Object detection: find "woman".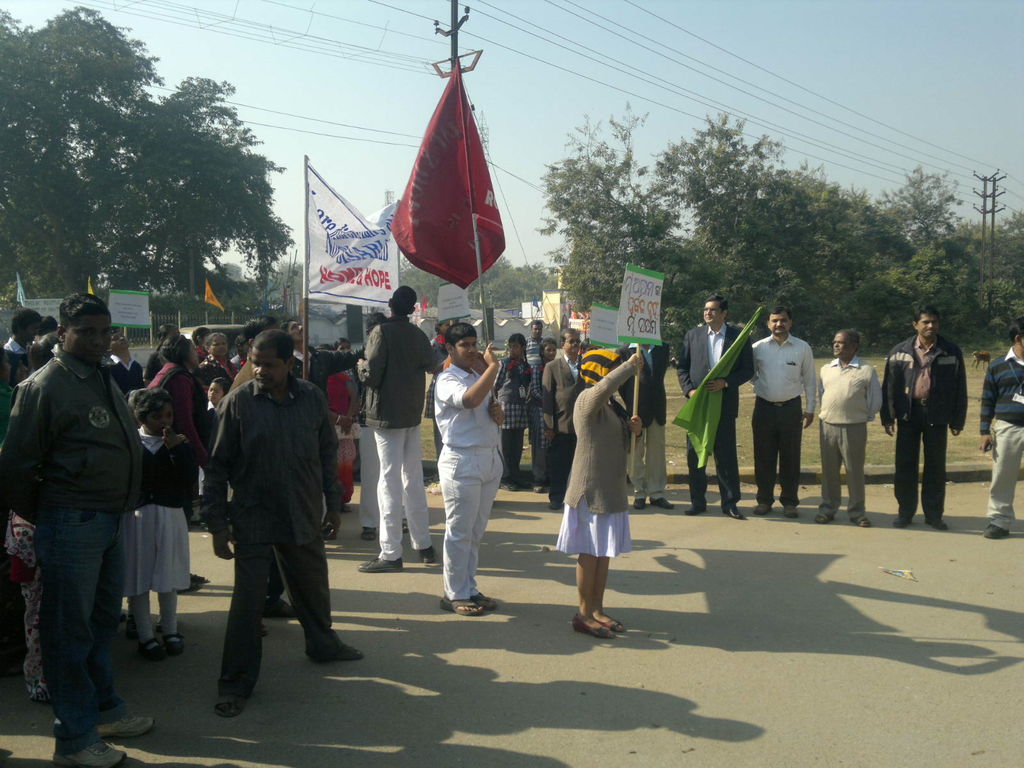
313:345:357:509.
